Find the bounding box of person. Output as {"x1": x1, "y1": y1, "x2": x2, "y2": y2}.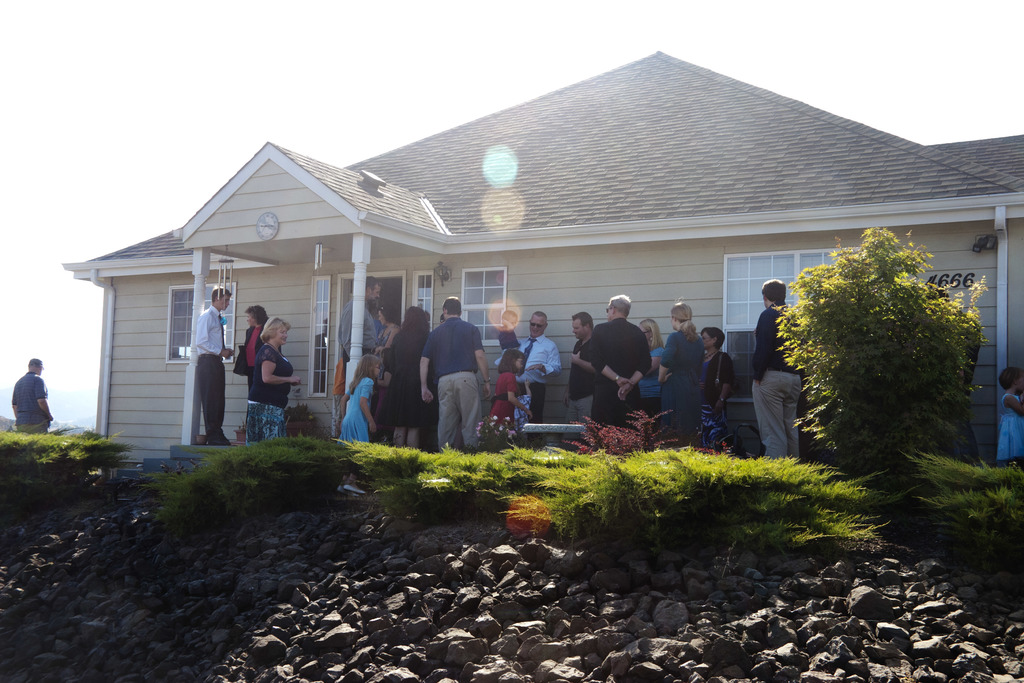
{"x1": 420, "y1": 295, "x2": 491, "y2": 449}.
